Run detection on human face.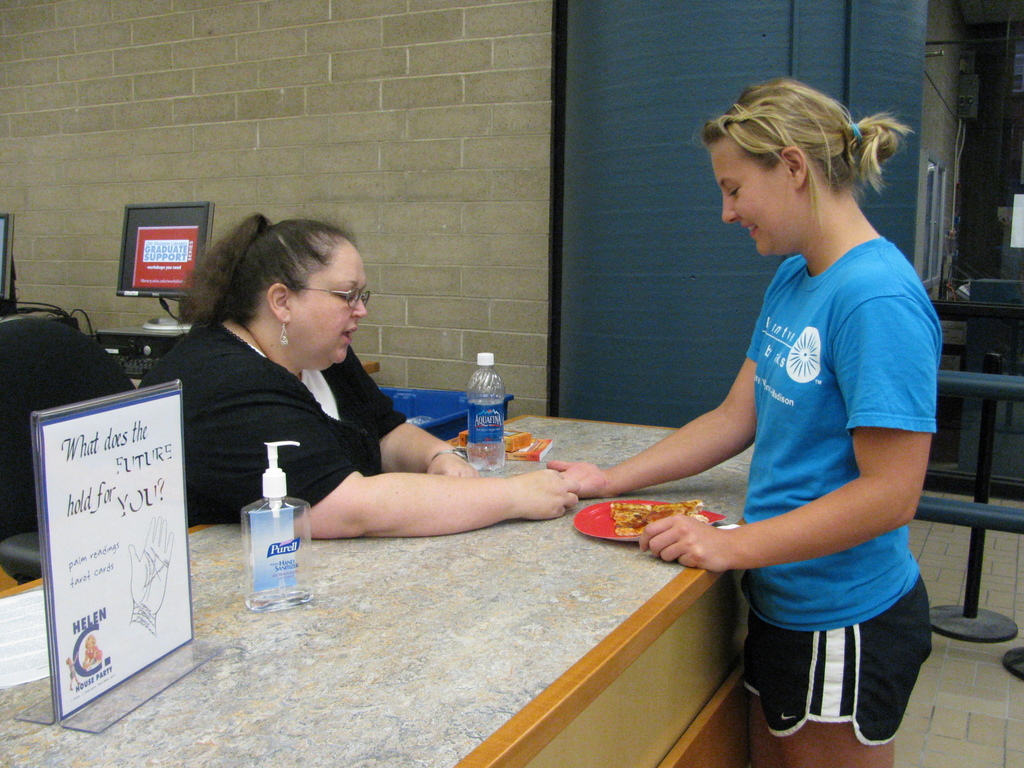
Result: bbox(706, 139, 796, 258).
